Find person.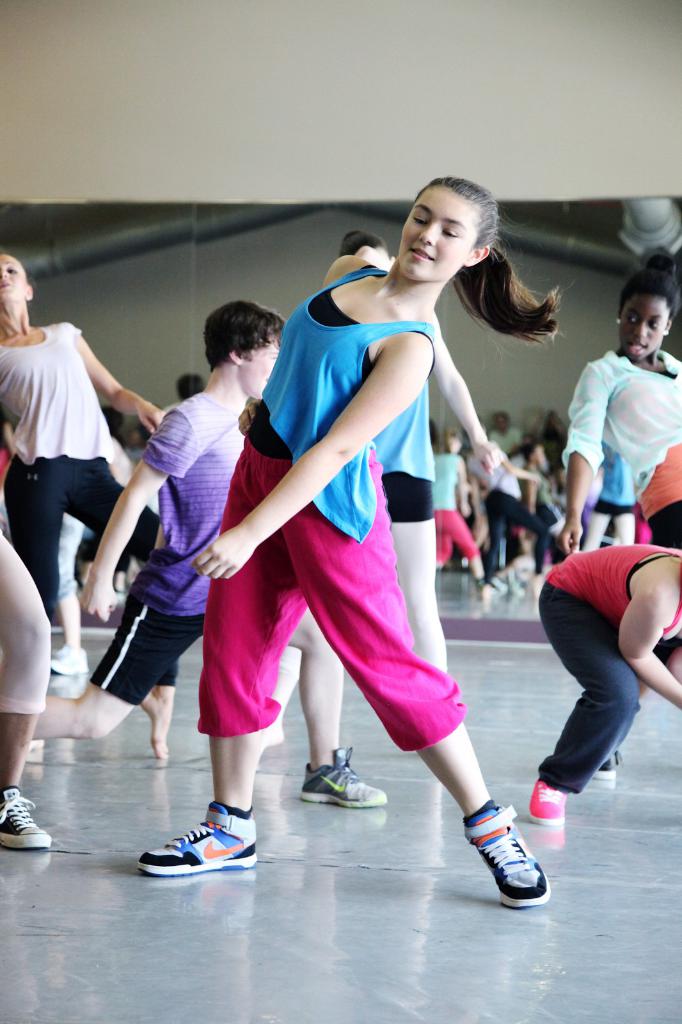
<region>255, 228, 505, 769</region>.
